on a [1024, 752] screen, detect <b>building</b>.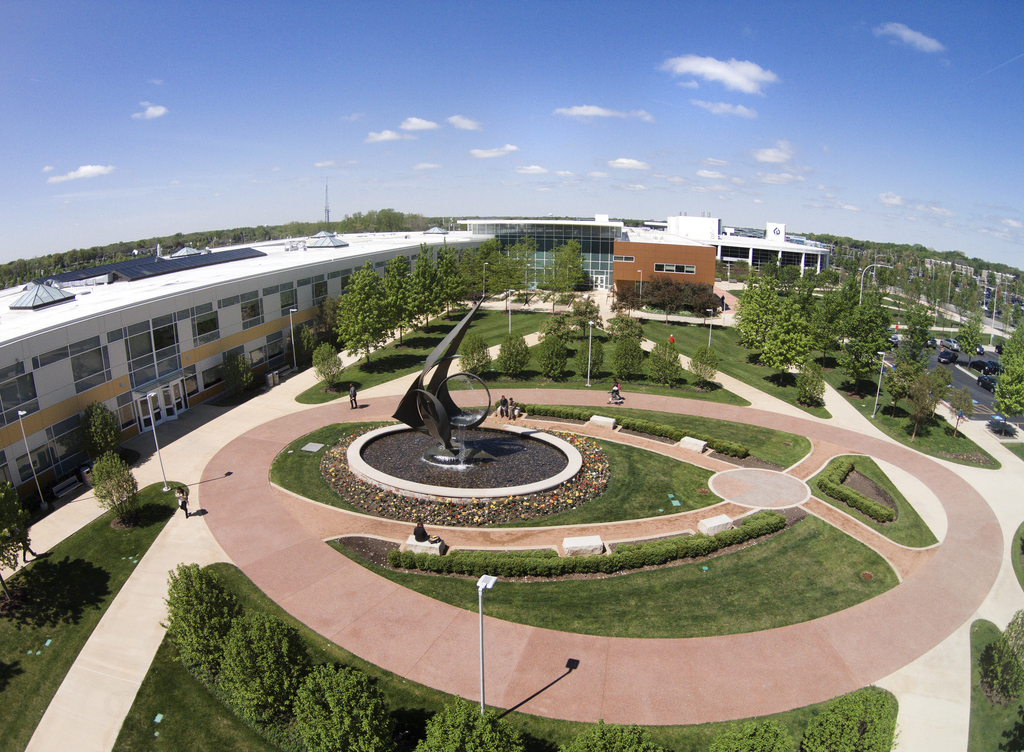
x1=456, y1=215, x2=635, y2=302.
